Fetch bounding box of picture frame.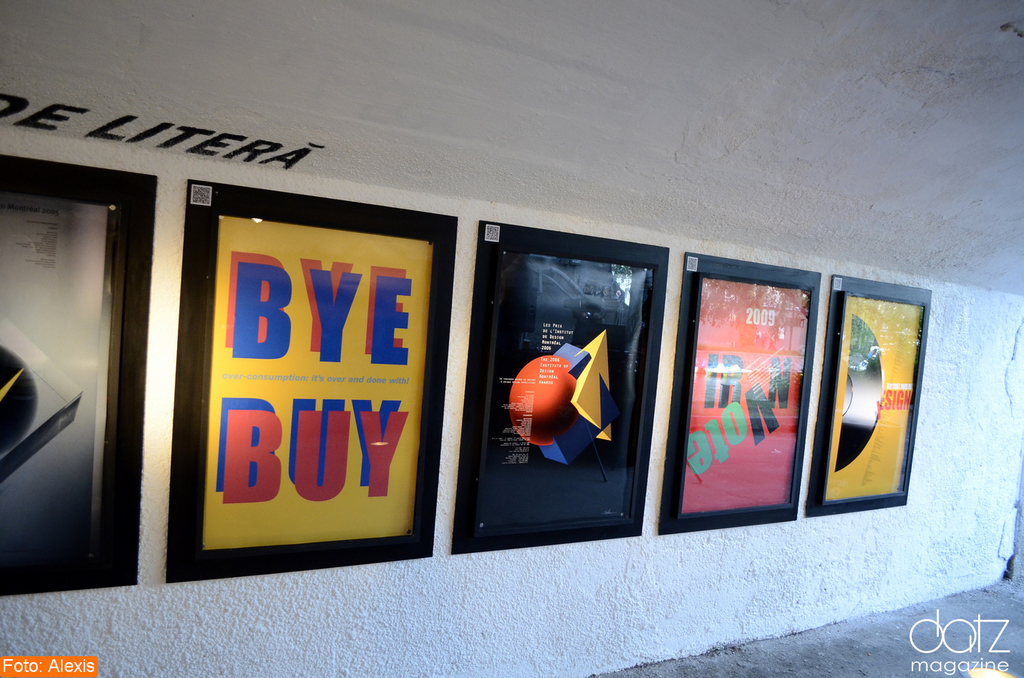
Bbox: {"left": 804, "top": 274, "right": 931, "bottom": 513}.
